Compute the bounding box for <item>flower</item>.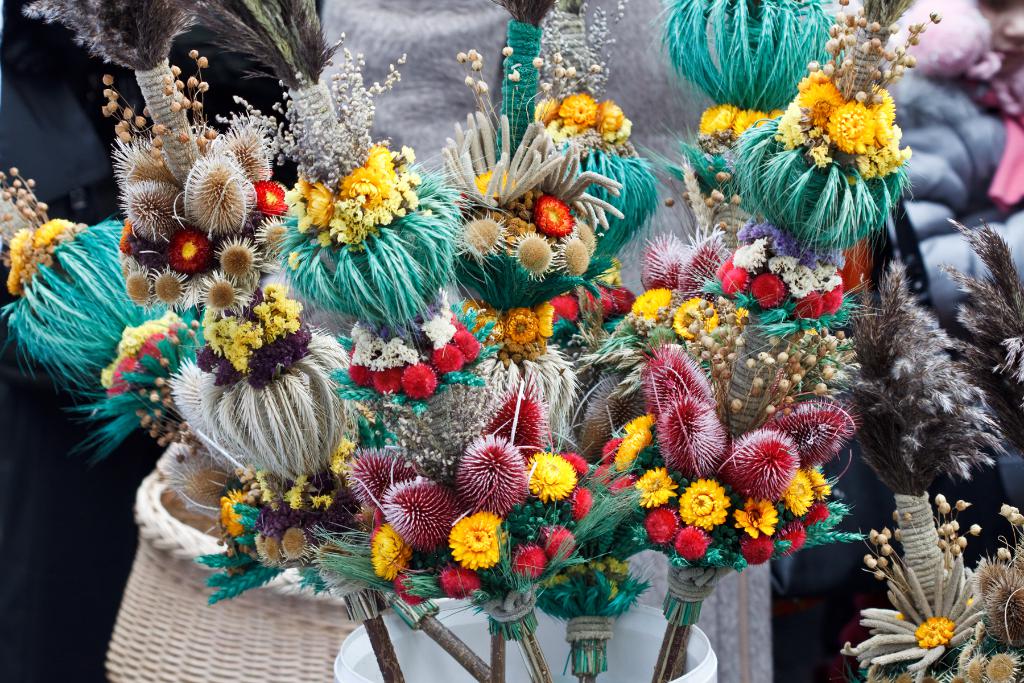
<box>465,304,510,348</box>.
